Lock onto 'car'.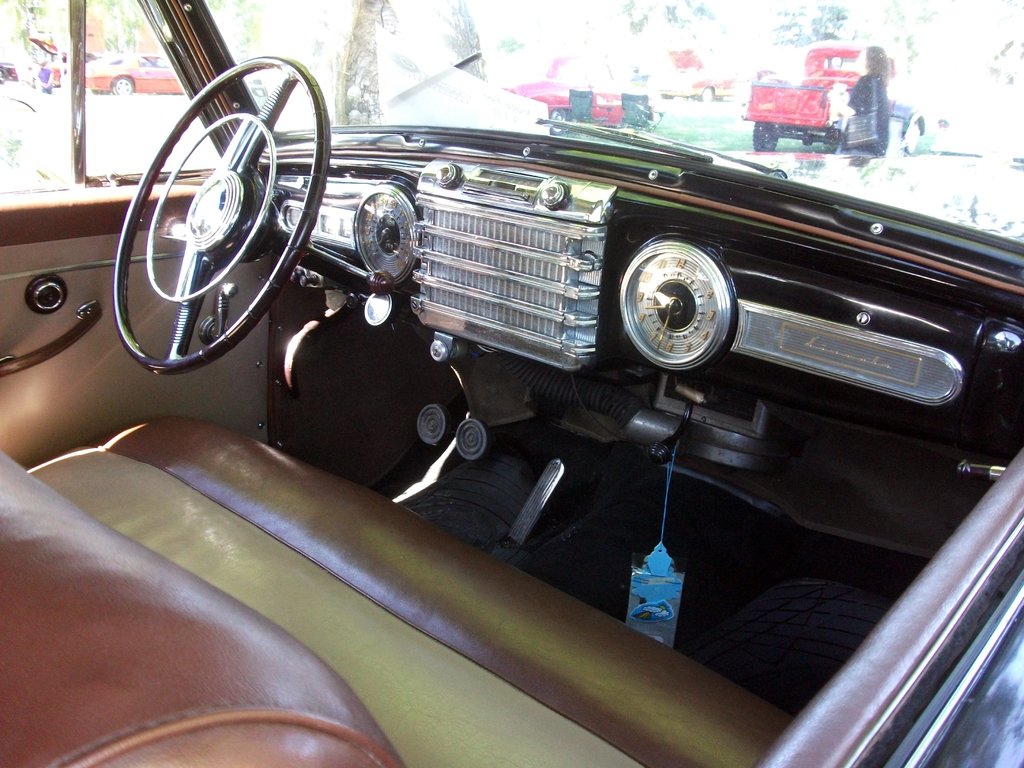
Locked: [left=86, top=54, right=186, bottom=98].
